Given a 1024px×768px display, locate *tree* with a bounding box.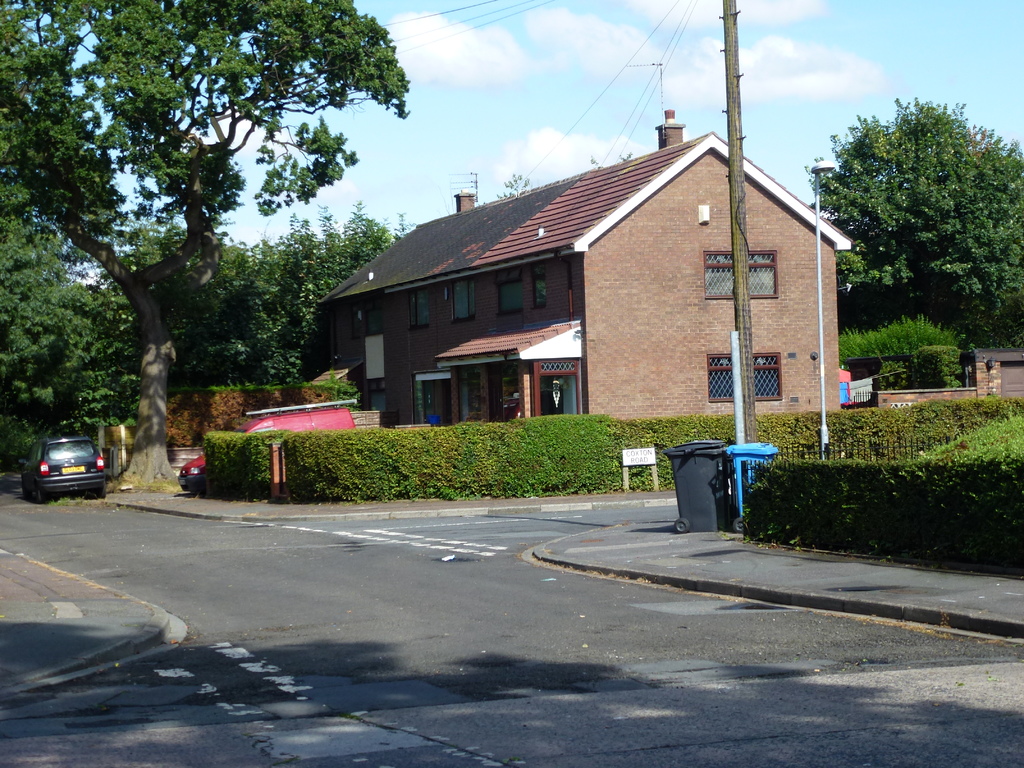
Located: region(0, 205, 400, 484).
